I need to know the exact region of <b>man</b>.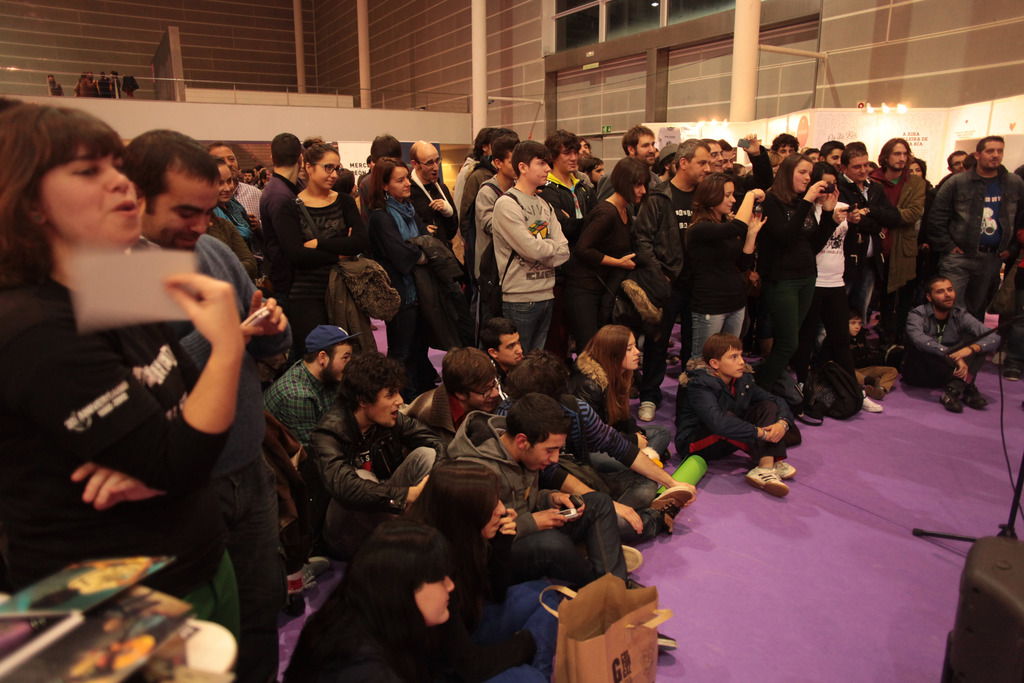
Region: l=937, t=151, r=967, b=189.
